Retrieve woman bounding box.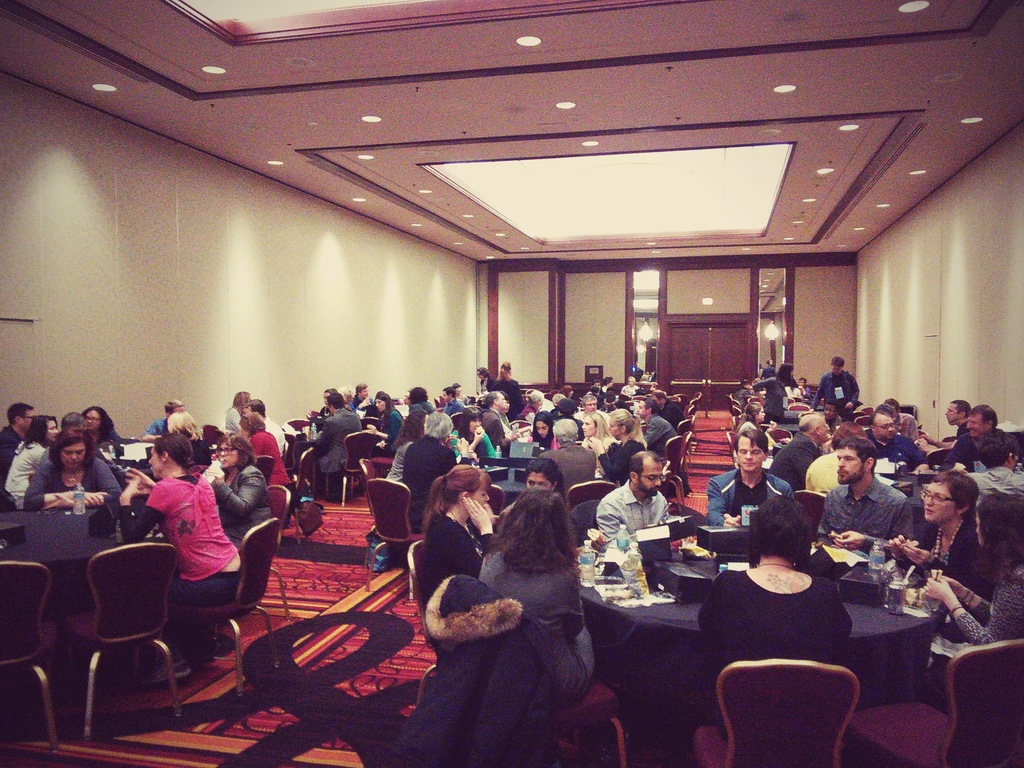
Bounding box: {"left": 924, "top": 494, "right": 1023, "bottom": 705}.
